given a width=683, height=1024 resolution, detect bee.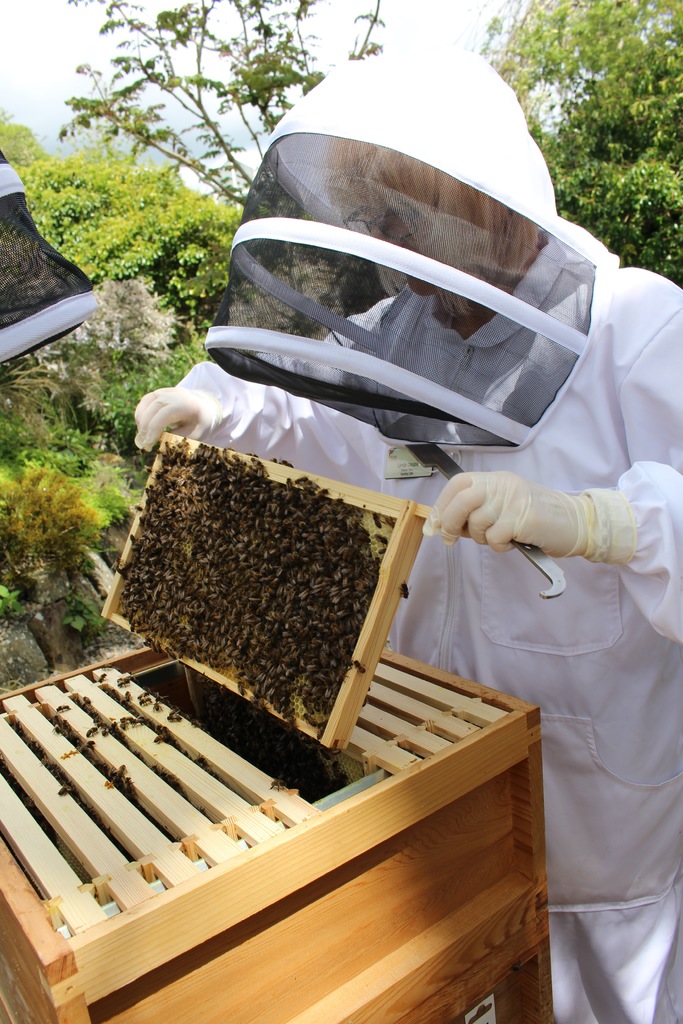
crop(399, 584, 413, 594).
